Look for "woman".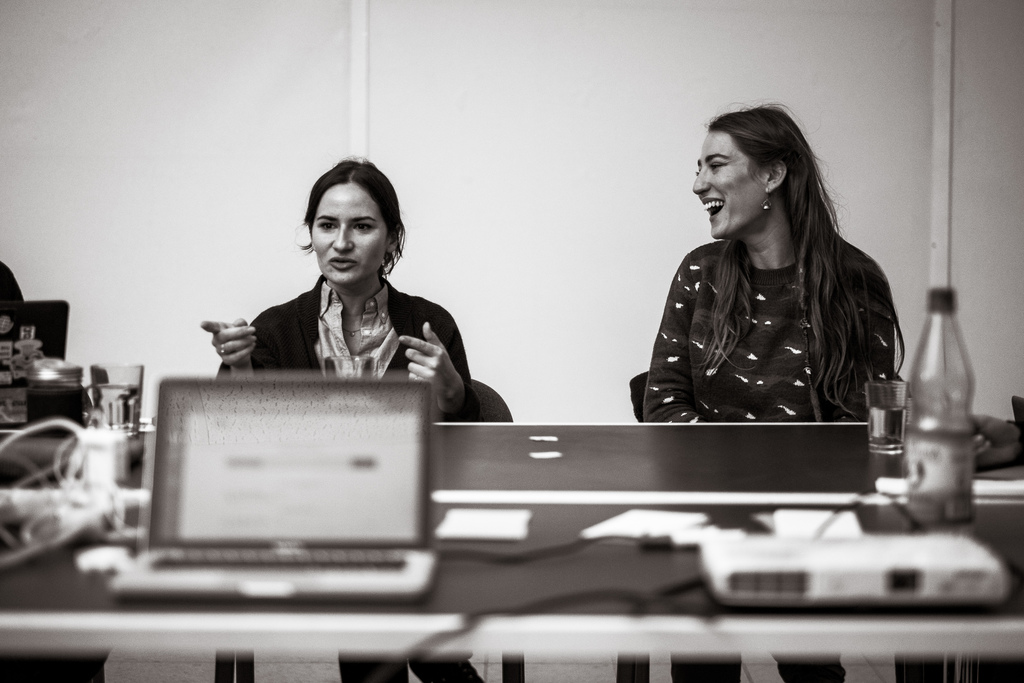
Found: [635, 106, 906, 682].
